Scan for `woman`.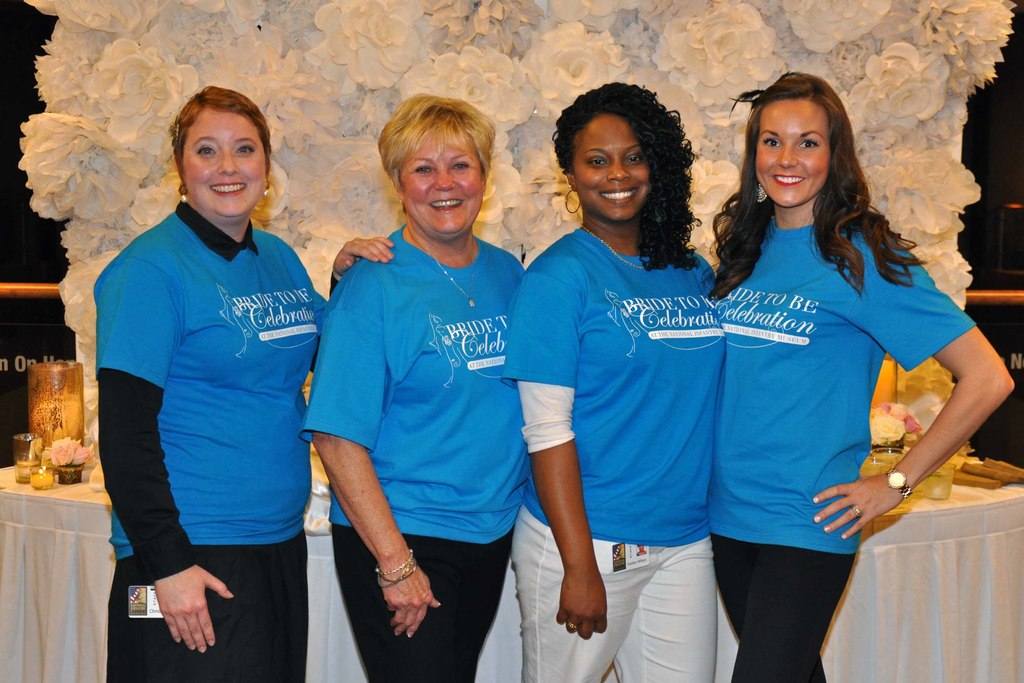
Scan result: detection(295, 93, 531, 682).
